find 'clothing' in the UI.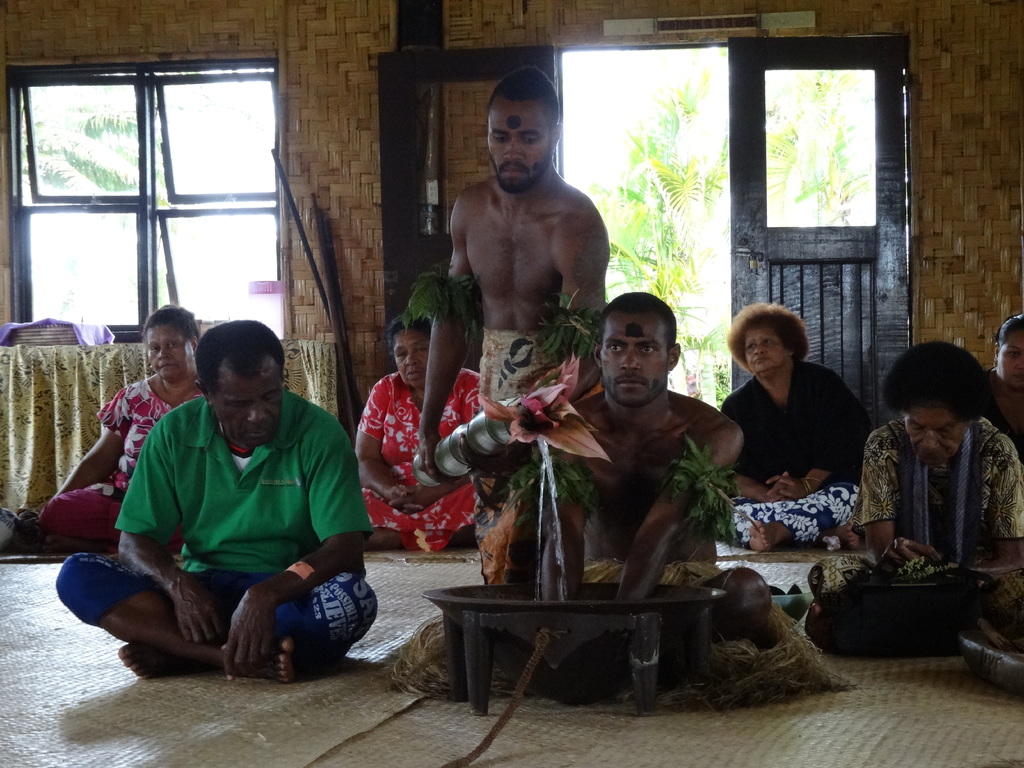
UI element at region(805, 419, 1023, 648).
